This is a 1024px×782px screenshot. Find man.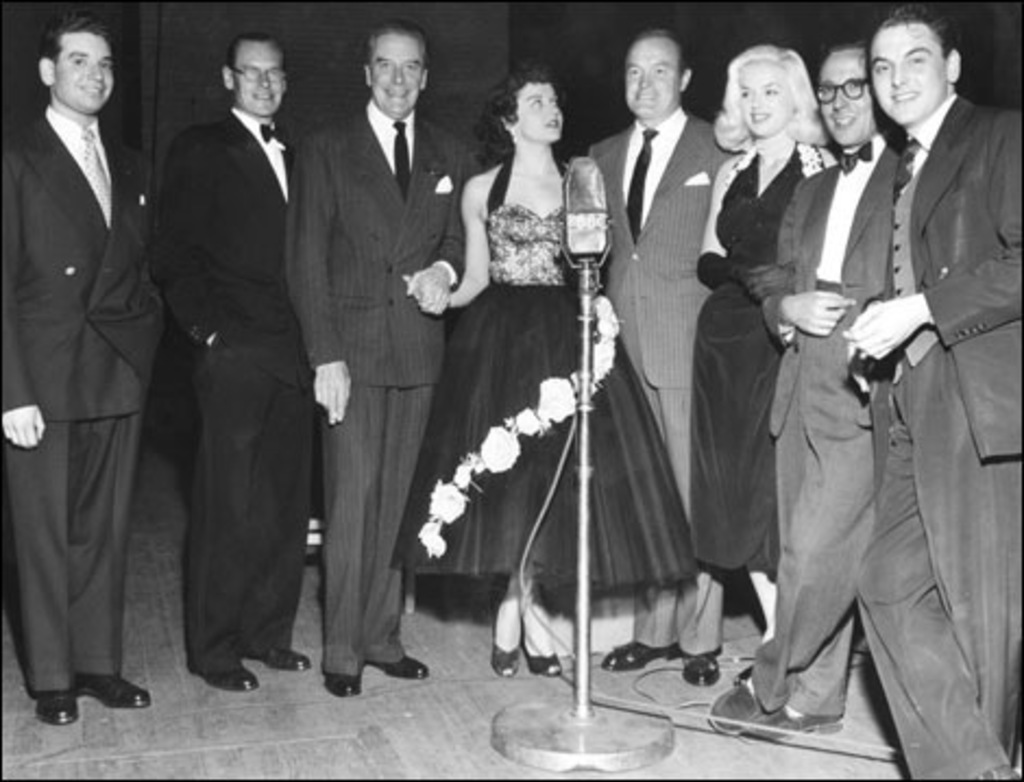
Bounding box: 590,26,741,686.
